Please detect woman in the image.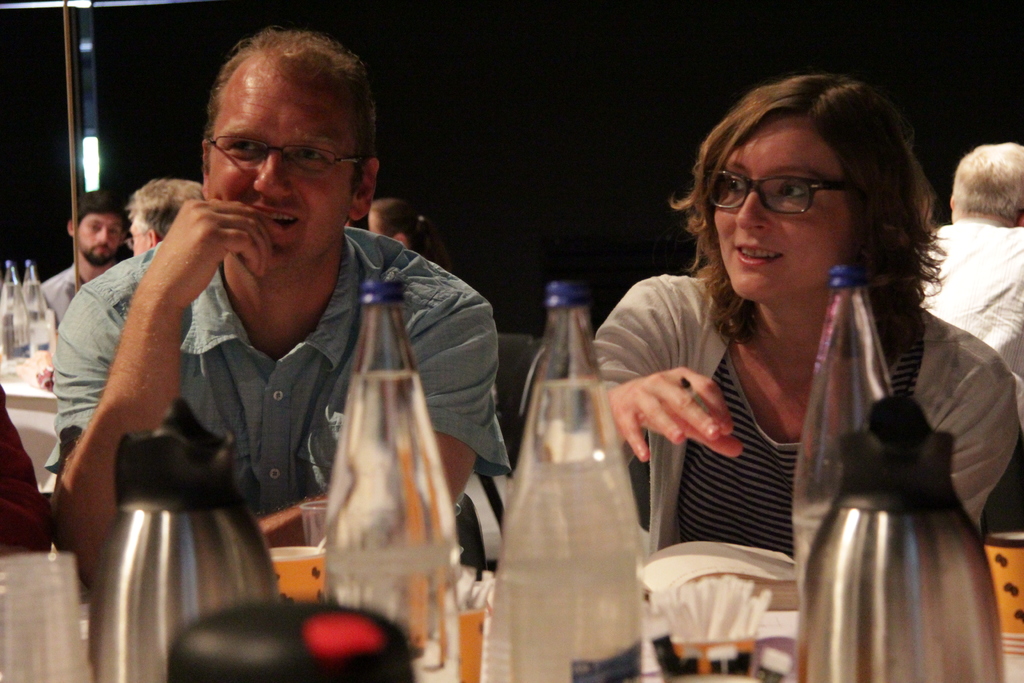
{"left": 576, "top": 88, "right": 1009, "bottom": 657}.
